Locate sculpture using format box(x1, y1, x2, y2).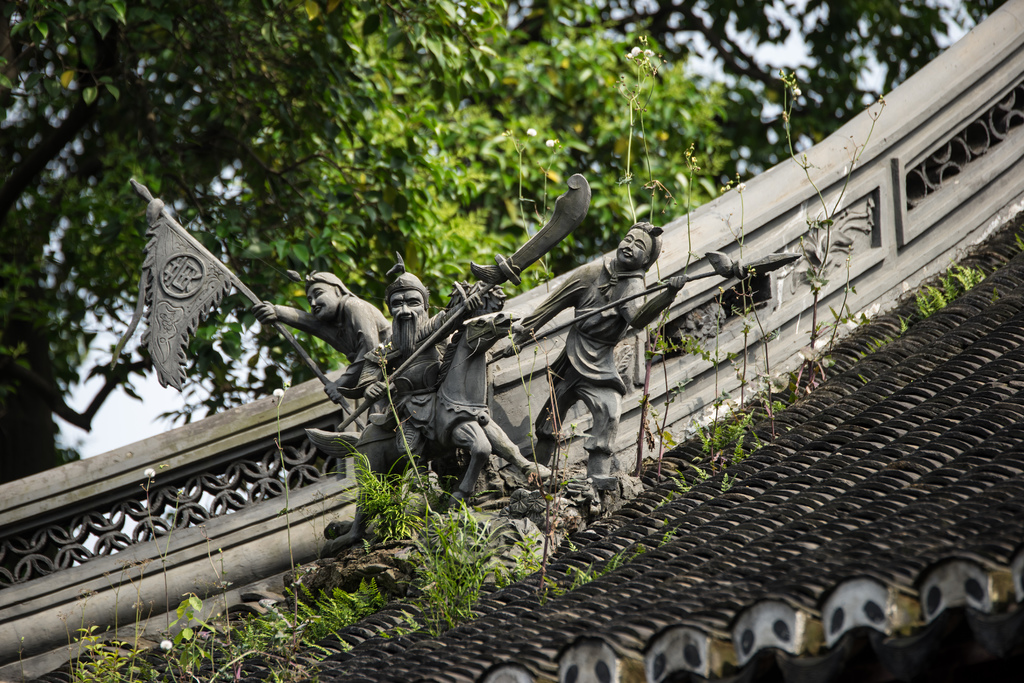
box(134, 175, 399, 452).
